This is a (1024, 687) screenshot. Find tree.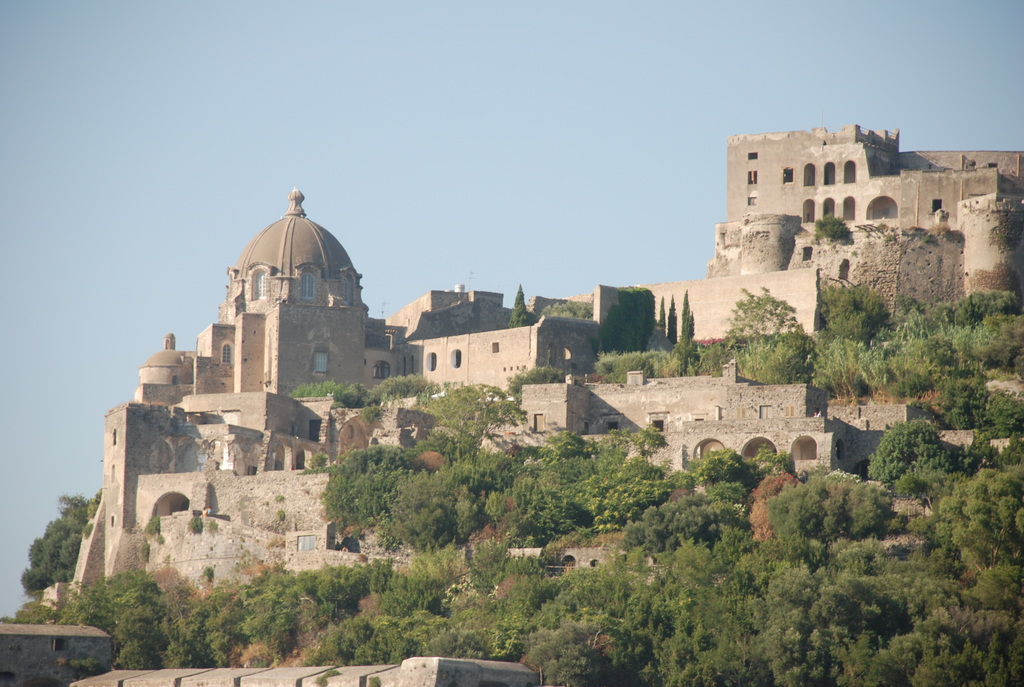
Bounding box: 409/380/530/452.
